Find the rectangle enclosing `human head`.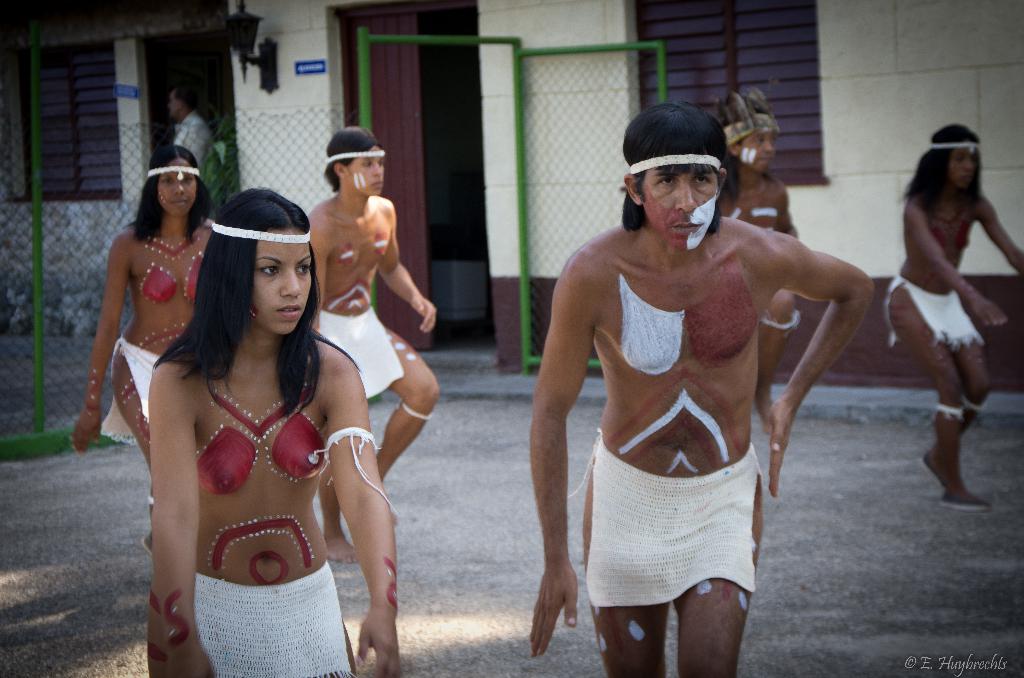
724:86:778:169.
